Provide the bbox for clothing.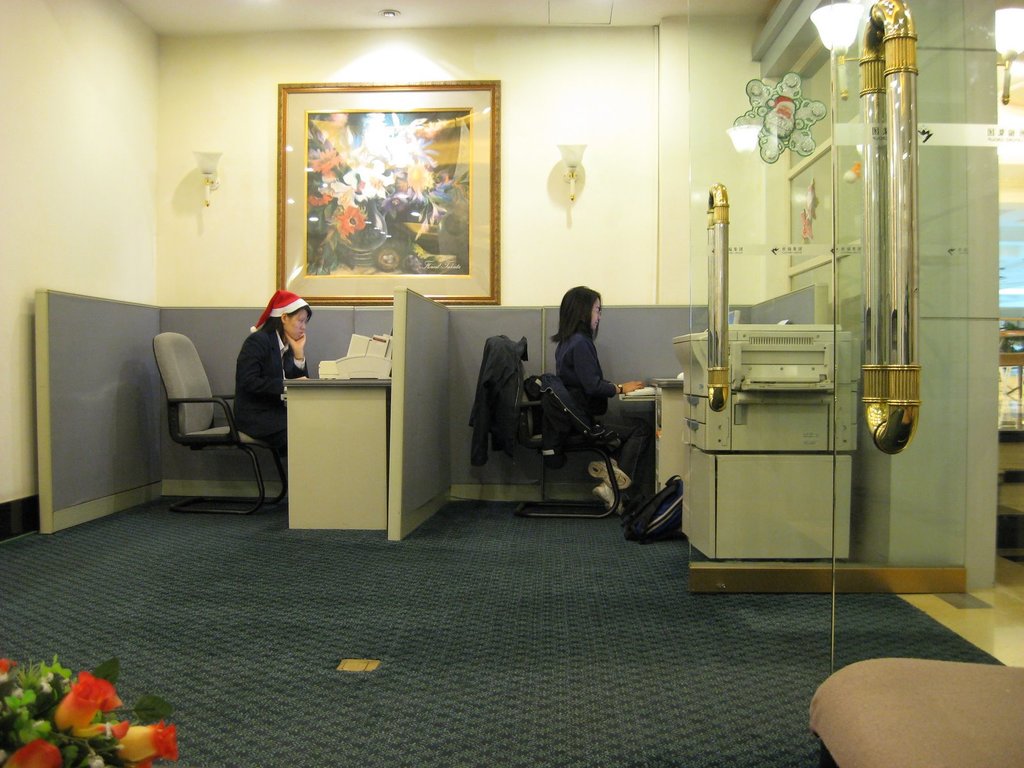
[x1=465, y1=332, x2=527, y2=464].
